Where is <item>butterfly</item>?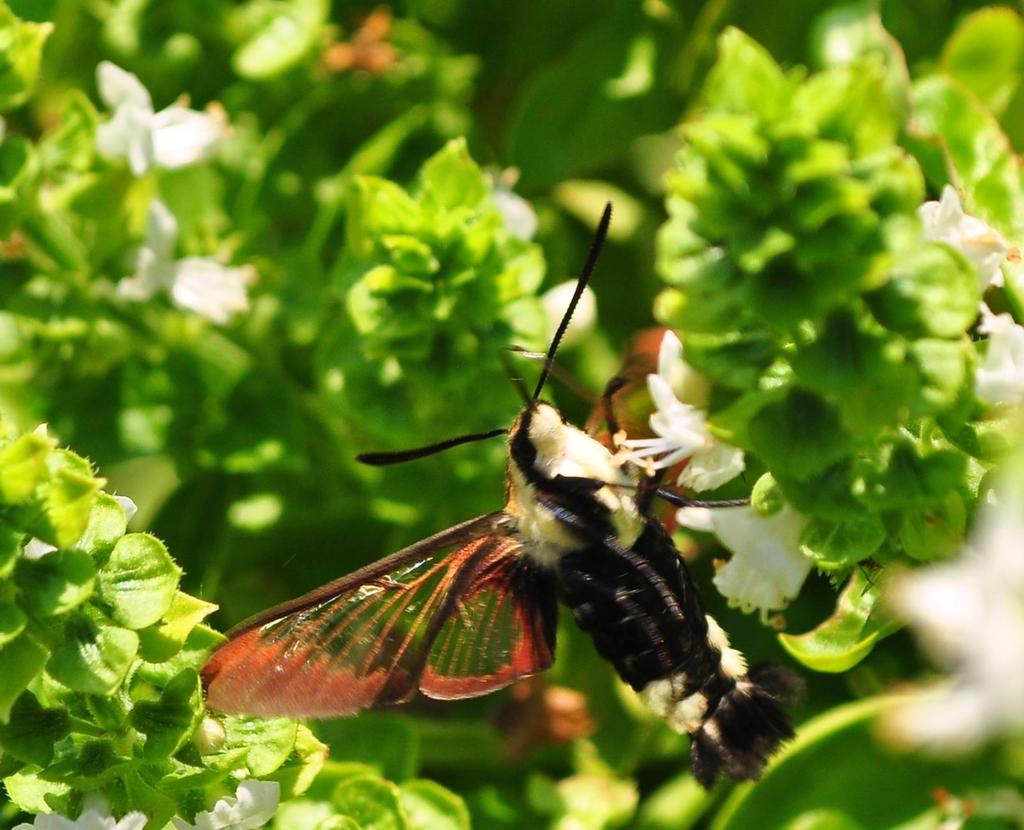
pyautogui.locateOnScreen(195, 251, 718, 776).
